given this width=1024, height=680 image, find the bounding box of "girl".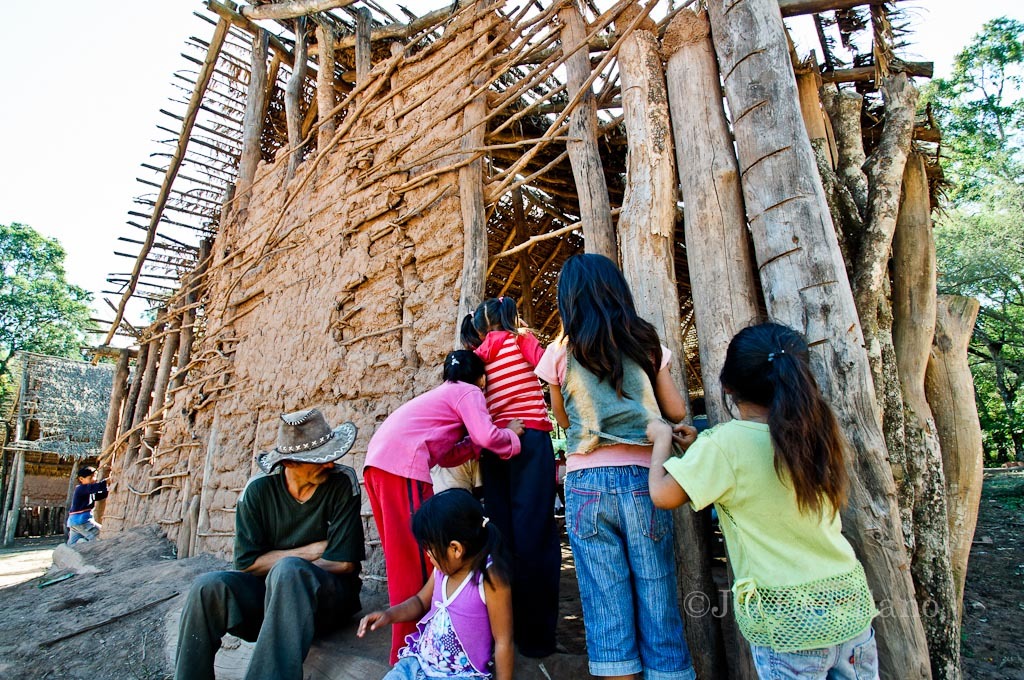
(69,464,113,543).
